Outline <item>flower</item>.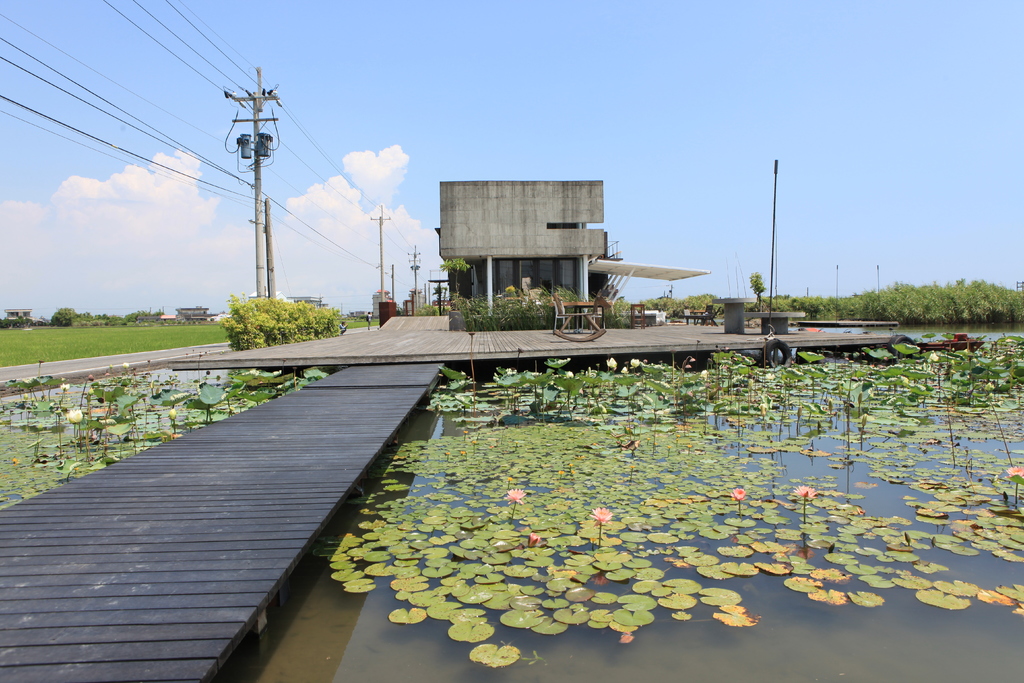
Outline: (504,488,522,501).
